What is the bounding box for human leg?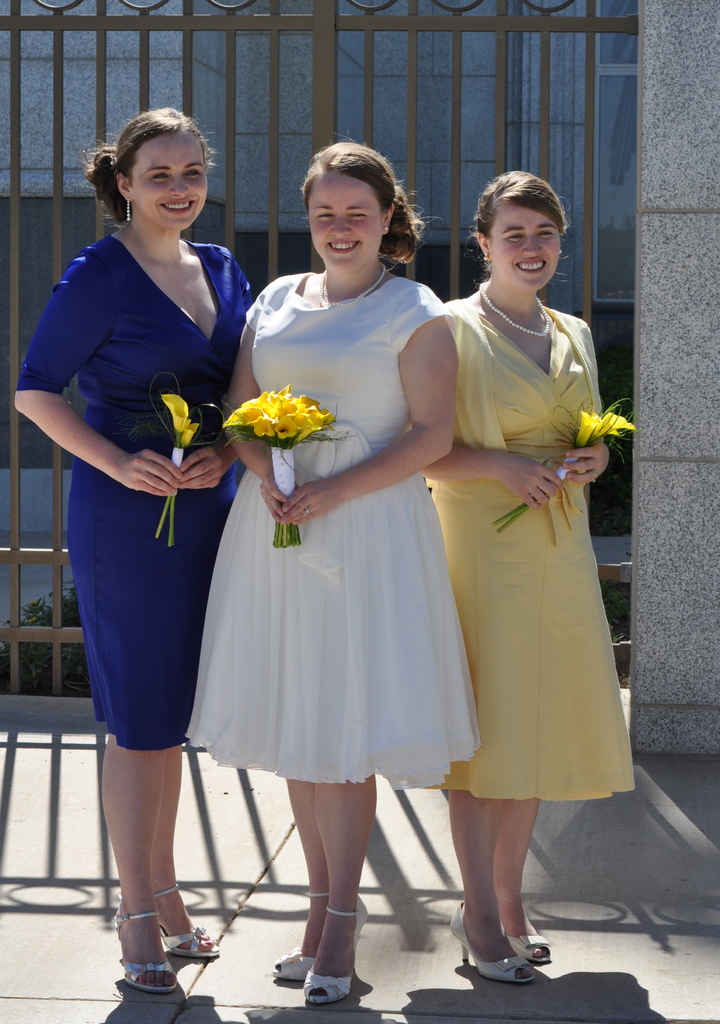
BBox(104, 734, 177, 1002).
